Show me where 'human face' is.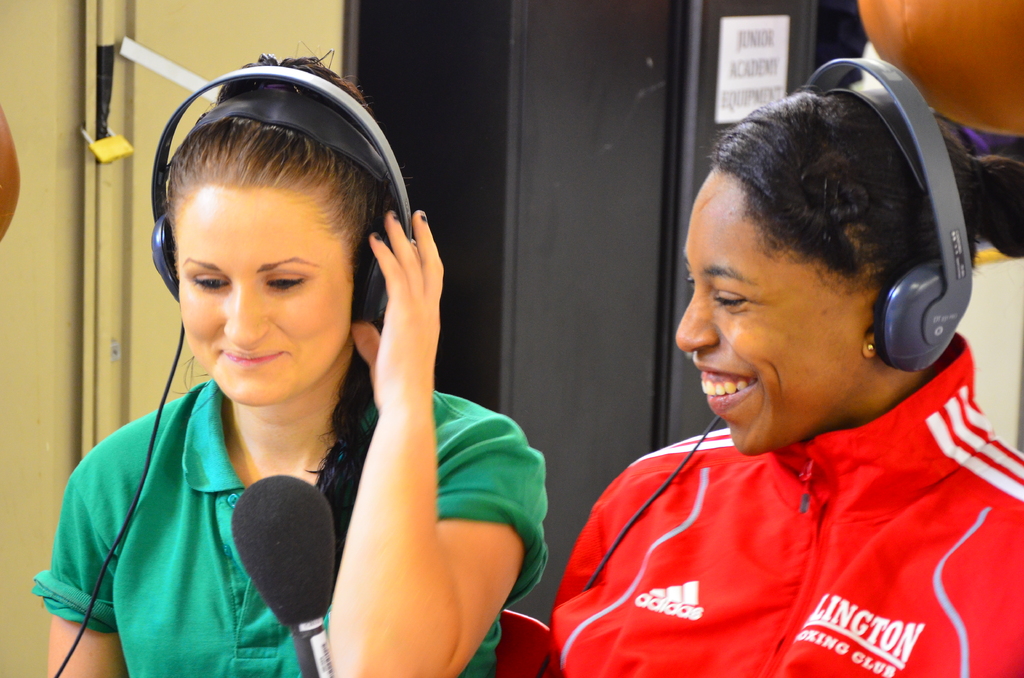
'human face' is at l=175, t=187, r=352, b=407.
